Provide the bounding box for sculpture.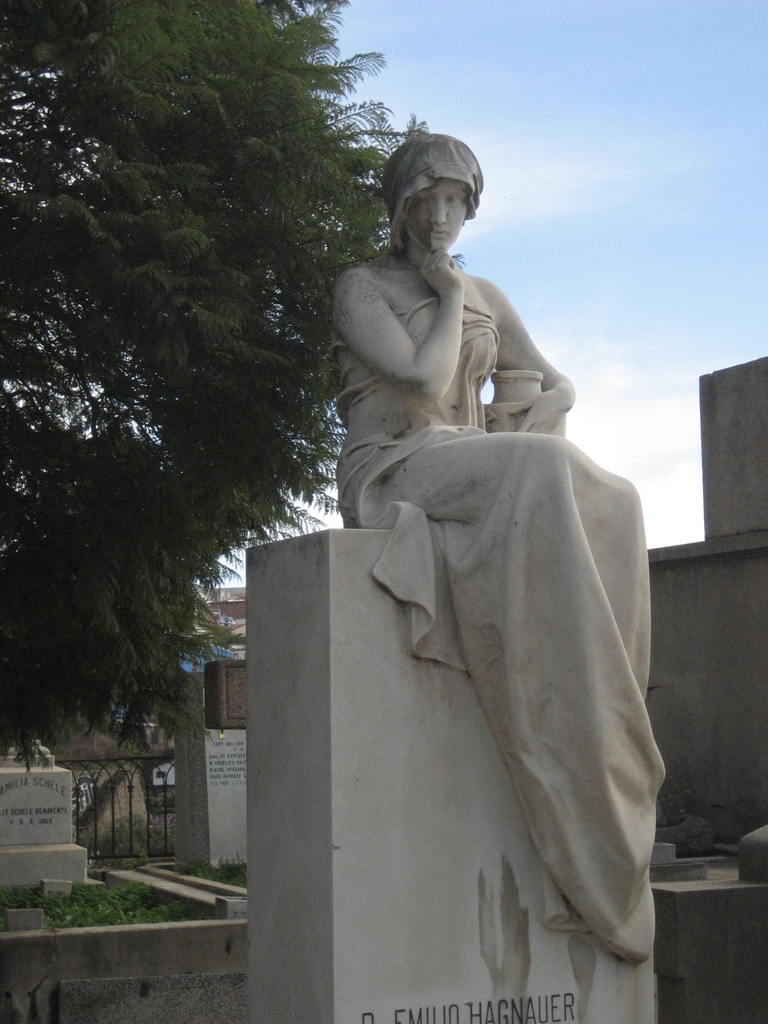
245/131/659/1023.
